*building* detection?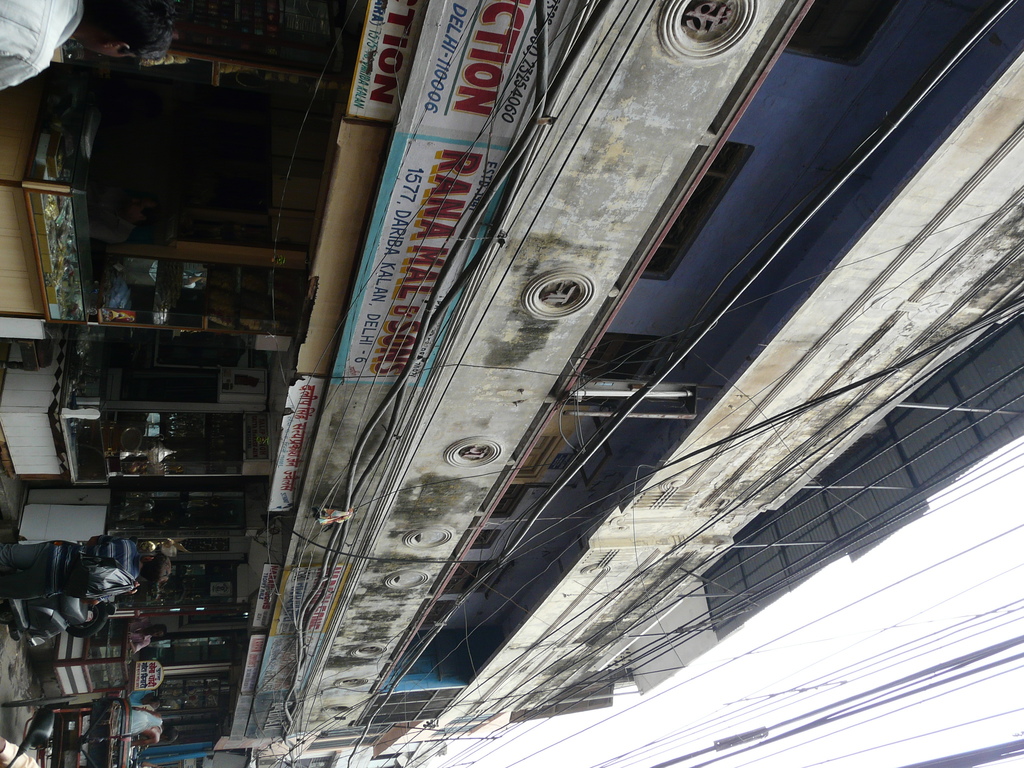
<bbox>0, 7, 1023, 767</bbox>
